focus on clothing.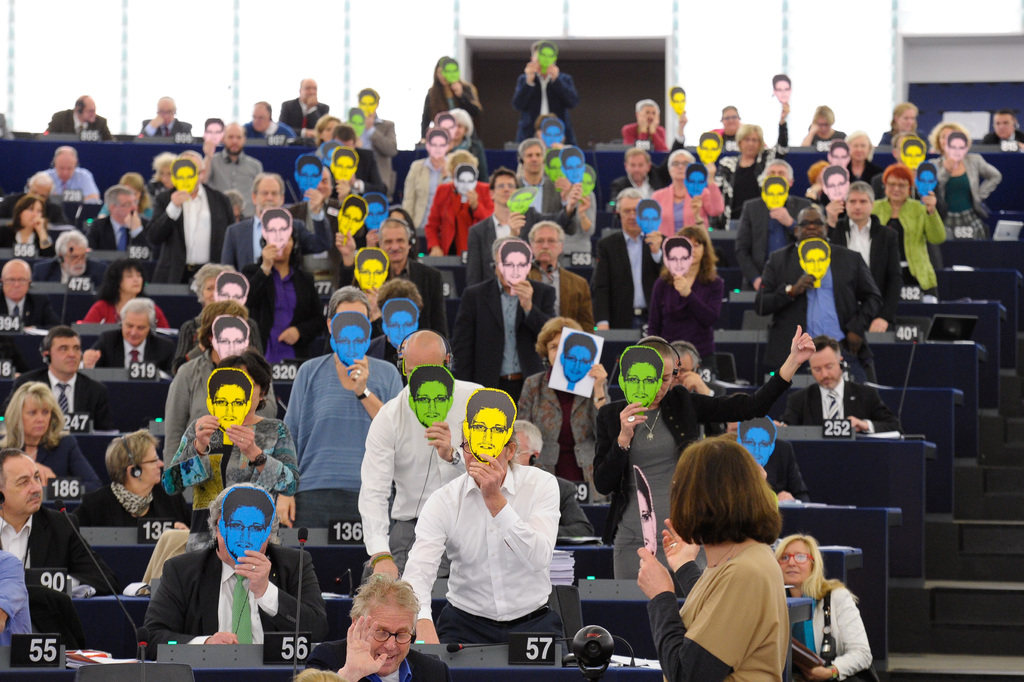
Focused at BBox(397, 465, 563, 660).
